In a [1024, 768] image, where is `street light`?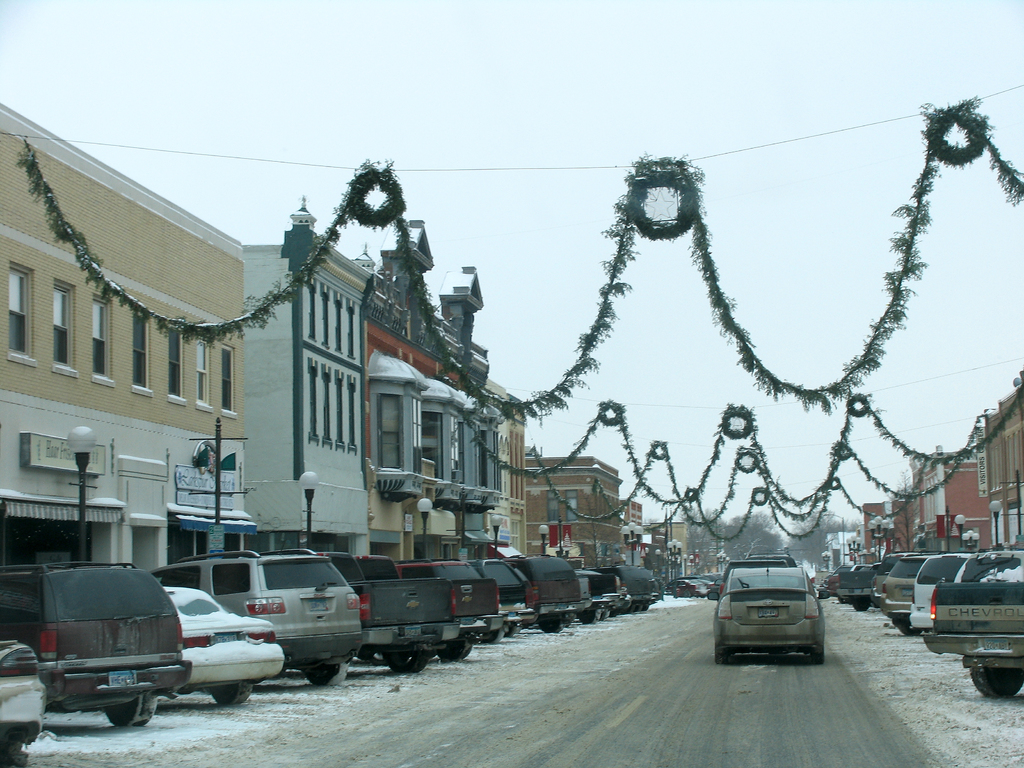
crop(983, 500, 1009, 549).
